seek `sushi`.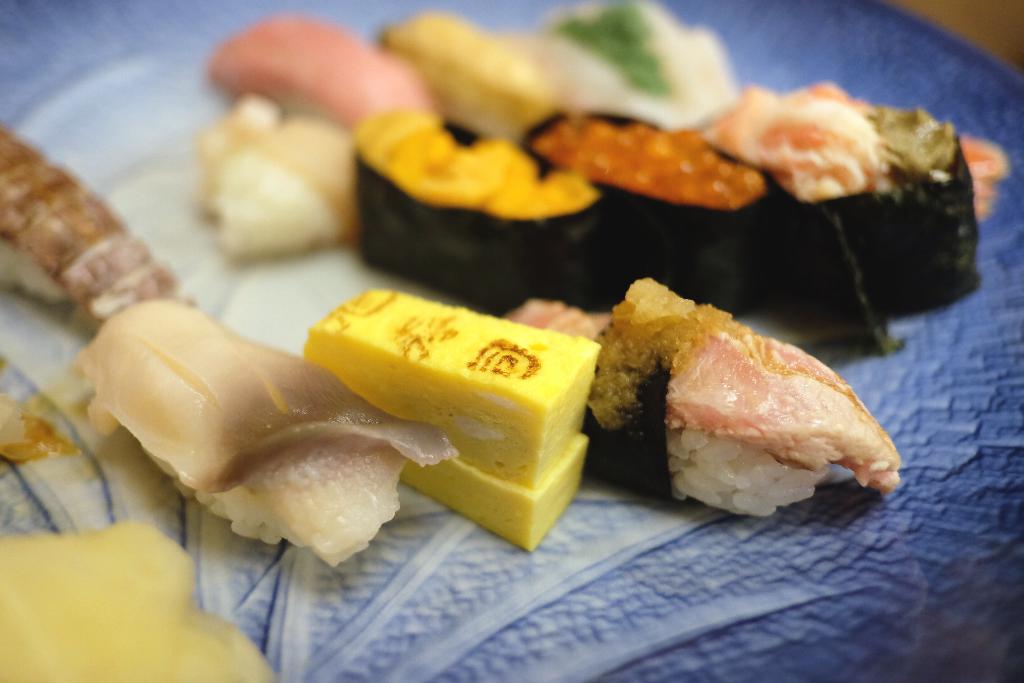
BBox(342, 99, 615, 306).
